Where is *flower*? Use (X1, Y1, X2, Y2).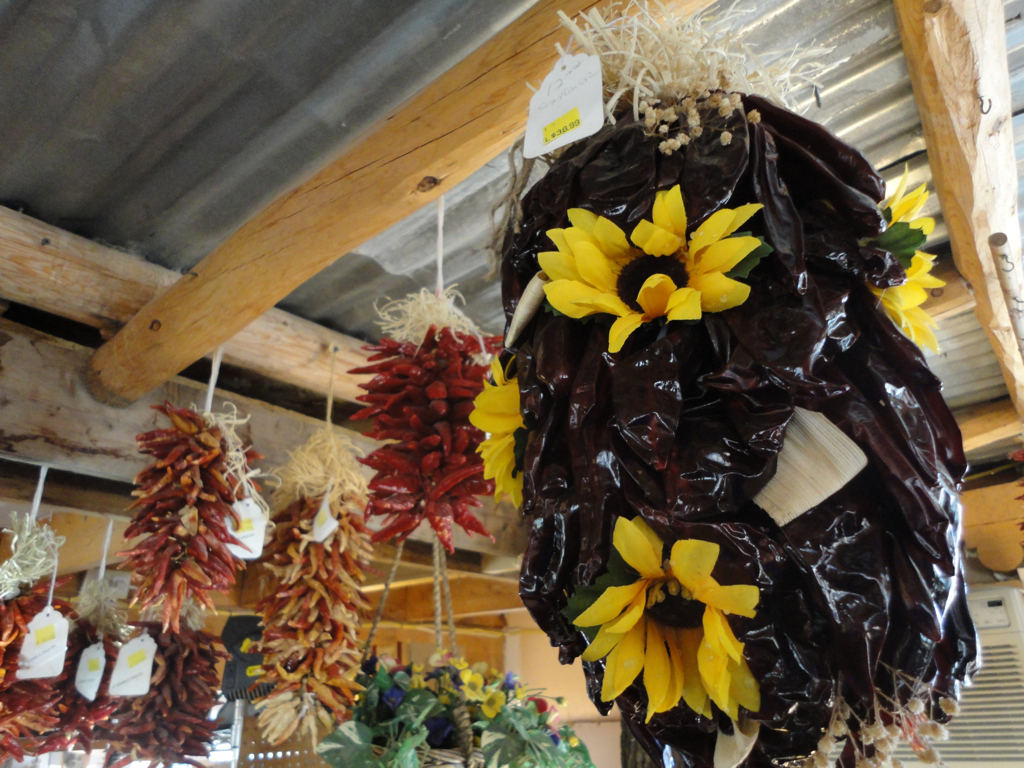
(744, 107, 762, 126).
